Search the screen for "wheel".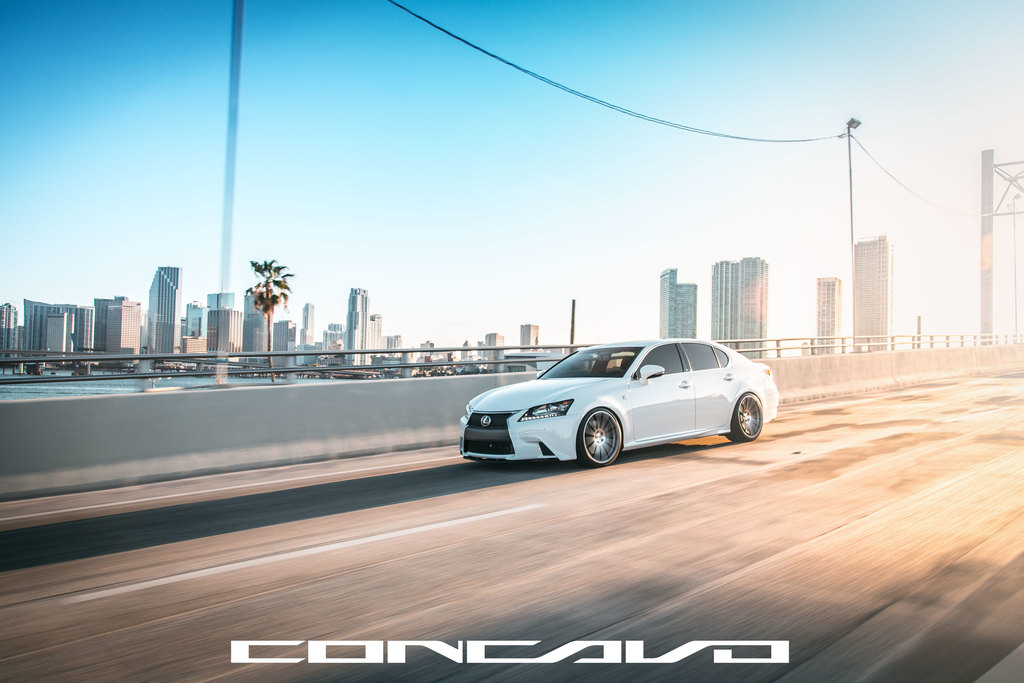
Found at rect(576, 409, 624, 462).
